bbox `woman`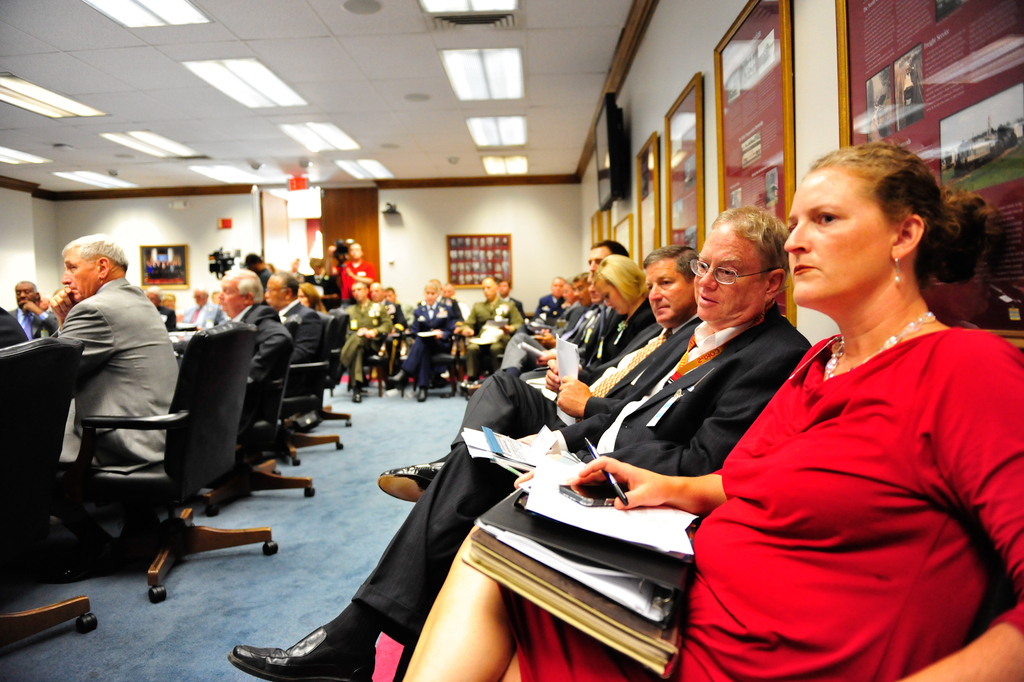
{"x1": 626, "y1": 135, "x2": 1021, "y2": 681}
